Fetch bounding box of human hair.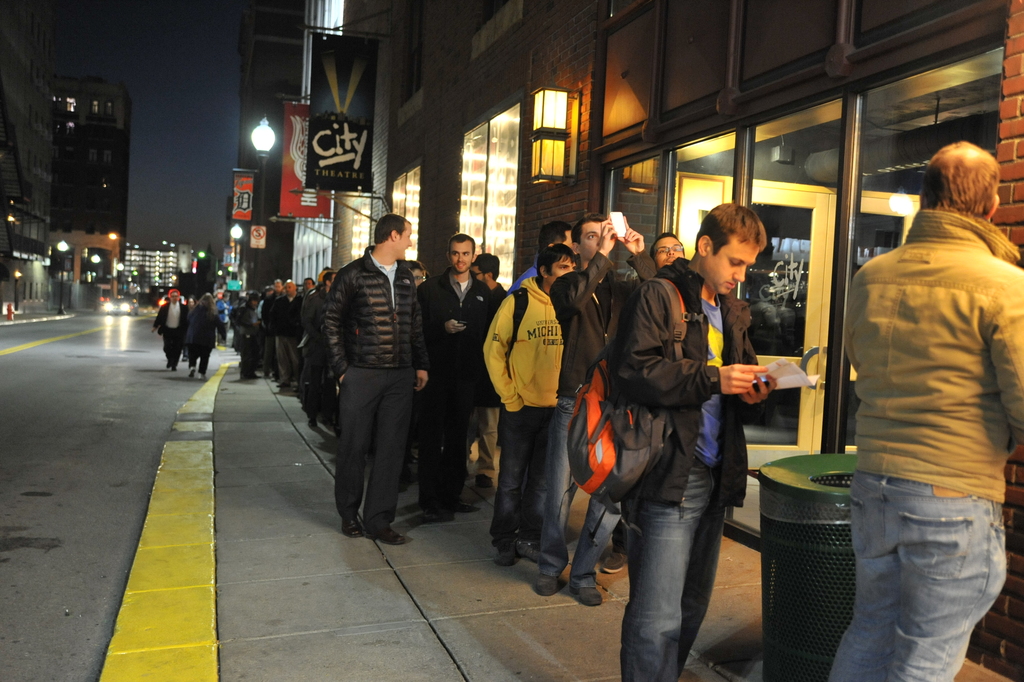
Bbox: [x1=700, y1=191, x2=763, y2=248].
